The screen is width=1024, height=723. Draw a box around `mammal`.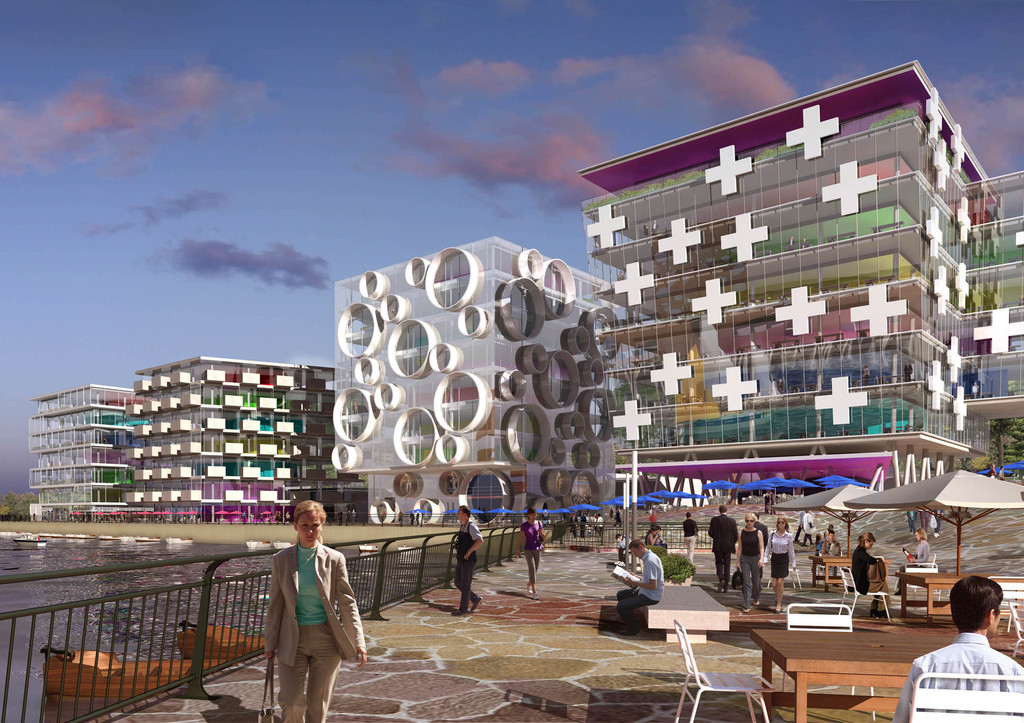
733:512:765:611.
